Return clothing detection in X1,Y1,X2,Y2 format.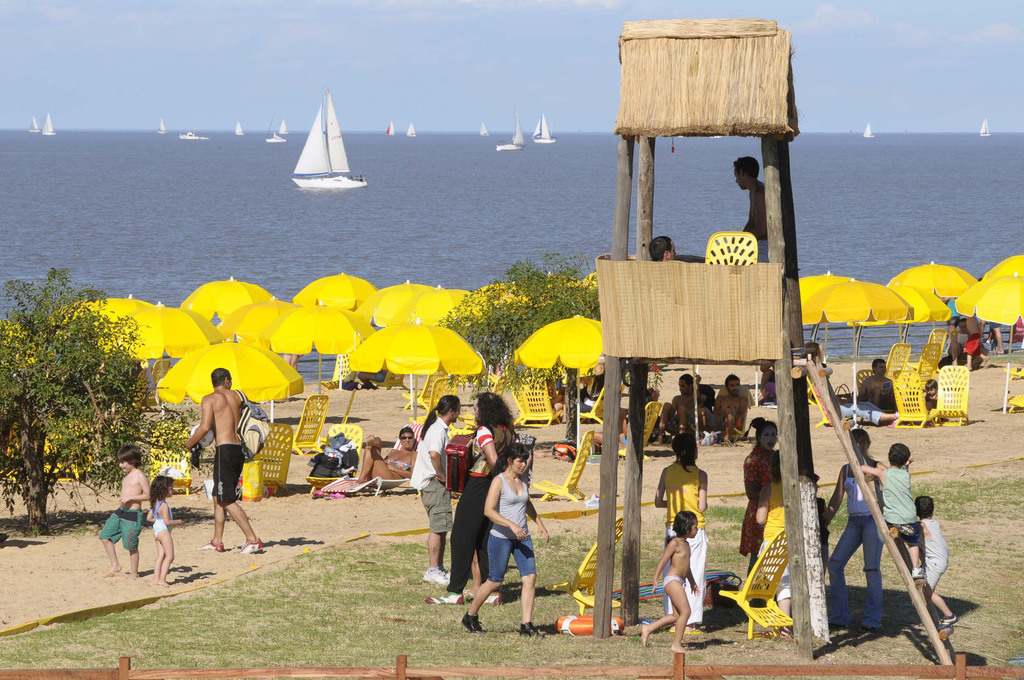
374,369,388,384.
